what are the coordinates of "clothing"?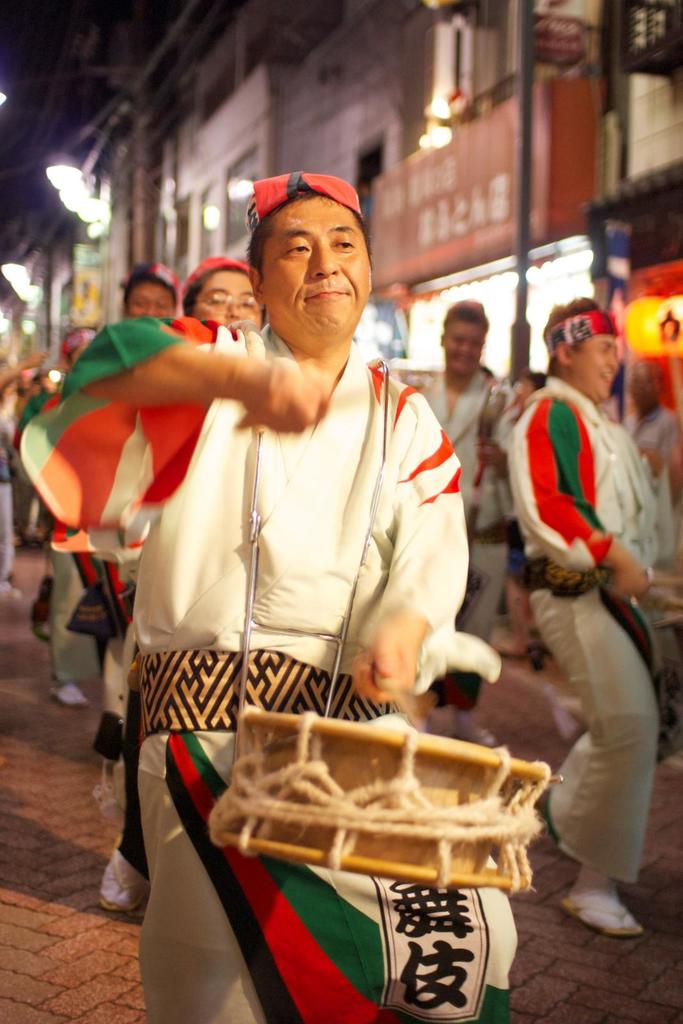
crop(27, 292, 475, 1020).
